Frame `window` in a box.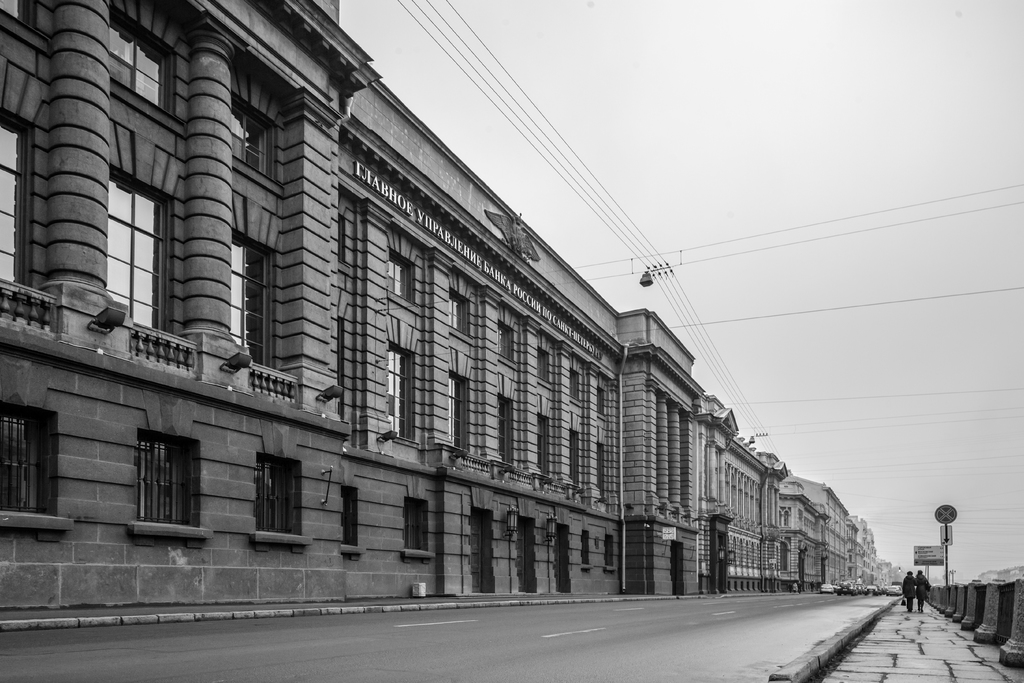
region(0, 124, 29, 286).
